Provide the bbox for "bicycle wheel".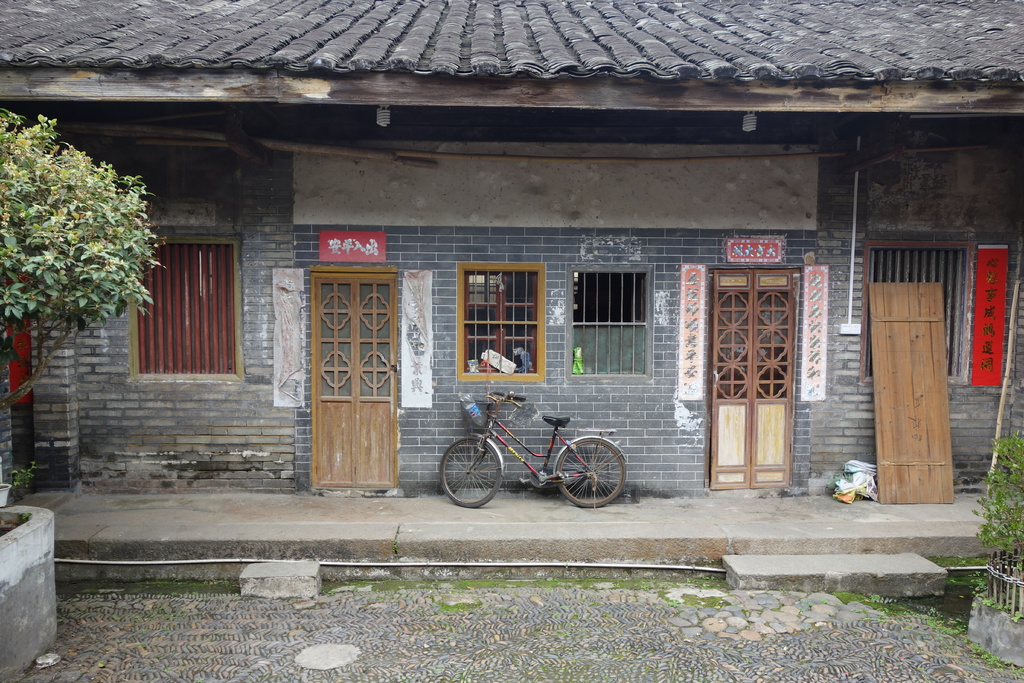
[x1=447, y1=440, x2=510, y2=510].
